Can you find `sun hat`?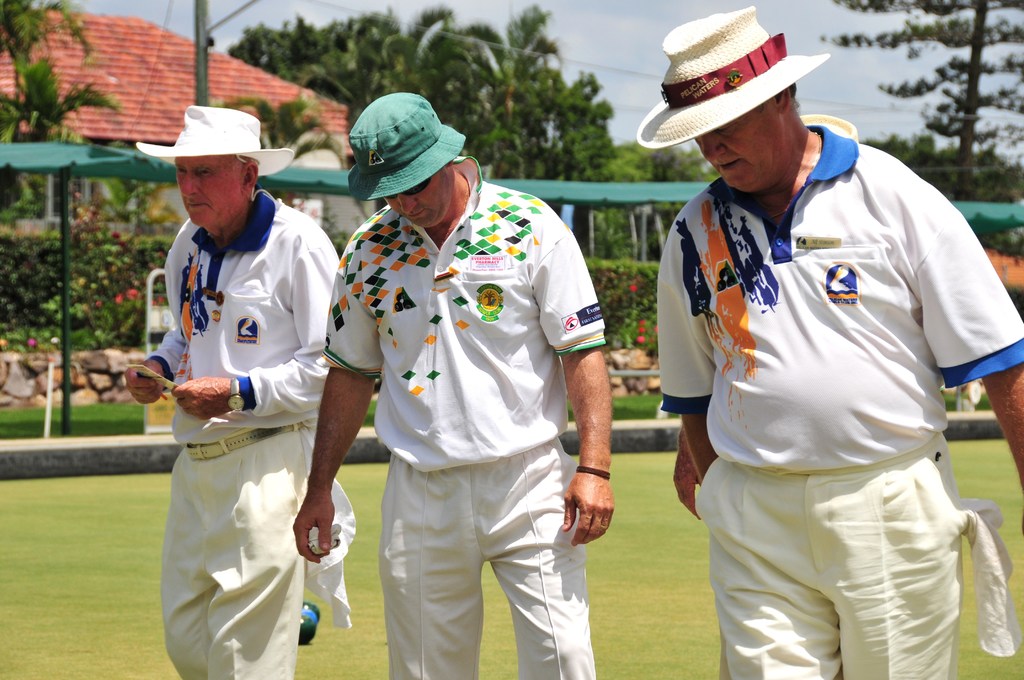
Yes, bounding box: detection(643, 6, 833, 149).
